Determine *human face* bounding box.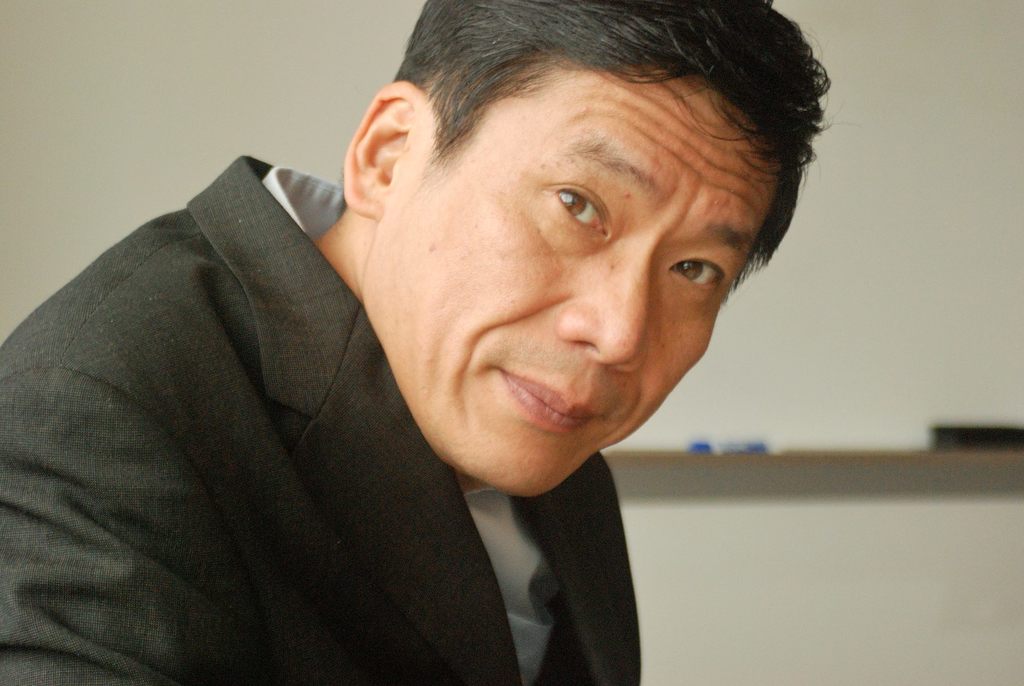
Determined: box=[351, 74, 789, 496].
